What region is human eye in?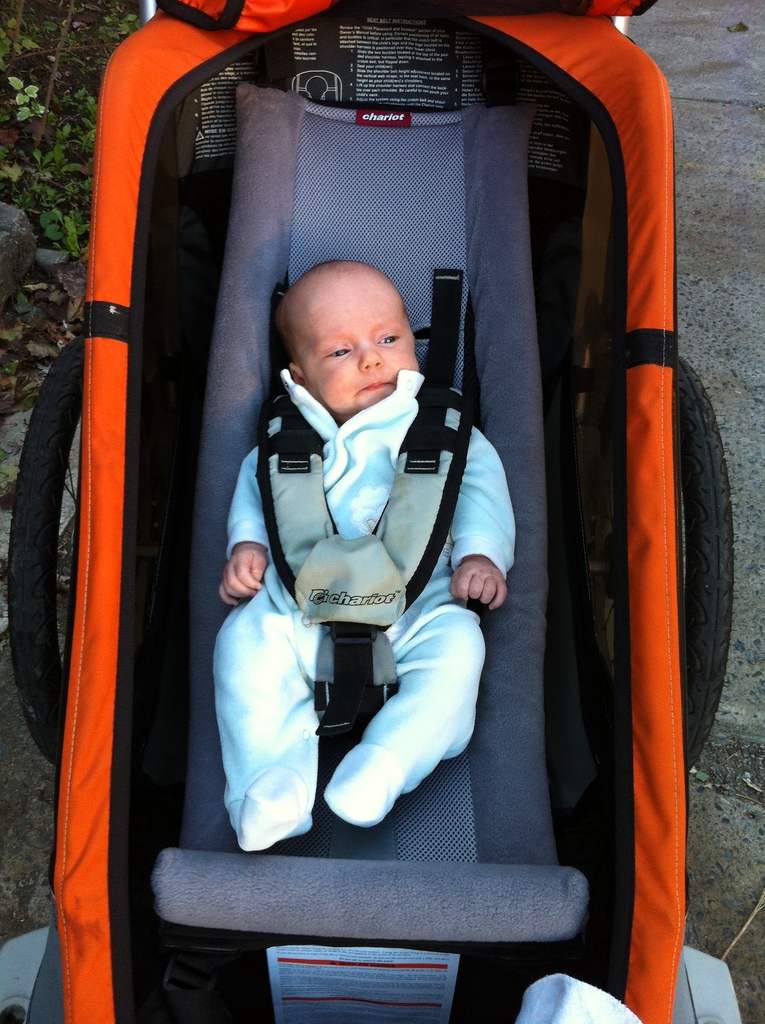
(left=324, top=344, right=352, bottom=361).
